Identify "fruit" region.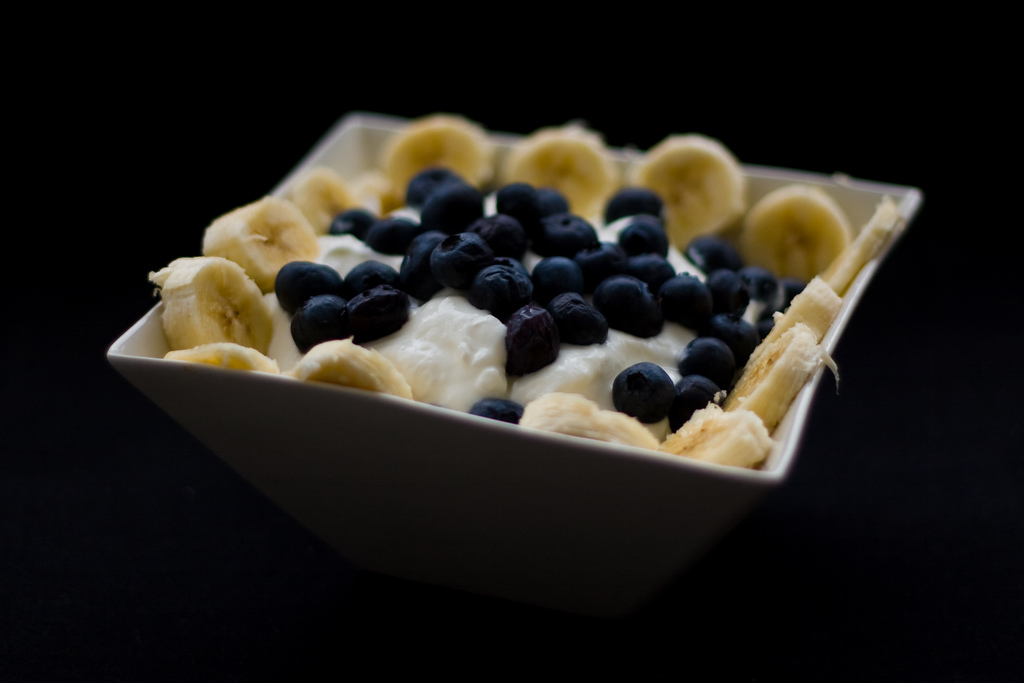
Region: box(470, 397, 522, 422).
